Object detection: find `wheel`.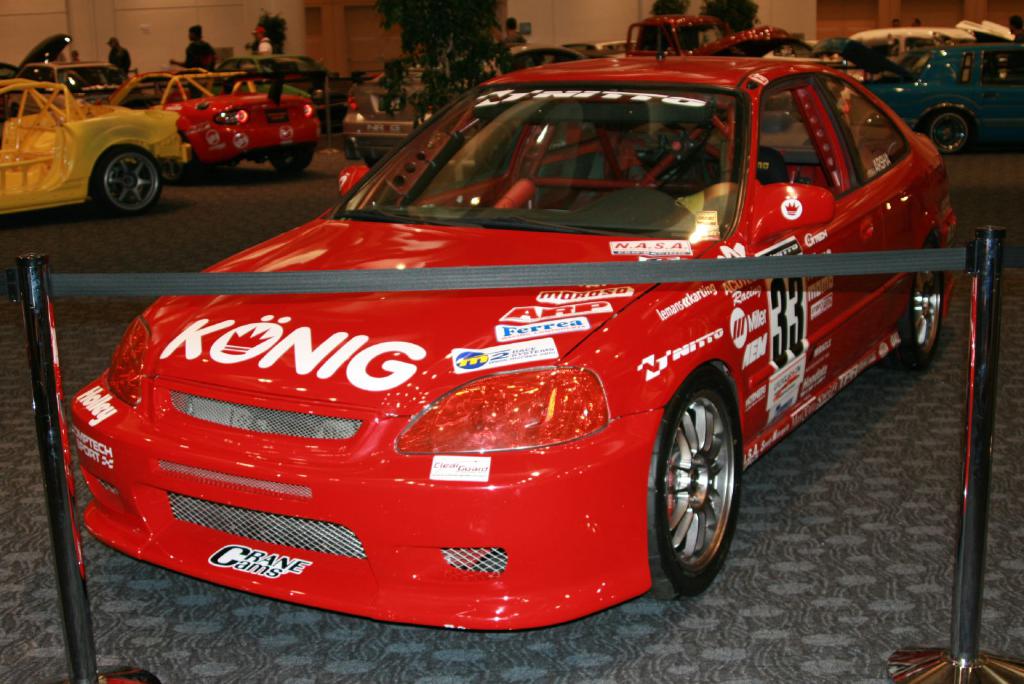
region(273, 148, 317, 175).
